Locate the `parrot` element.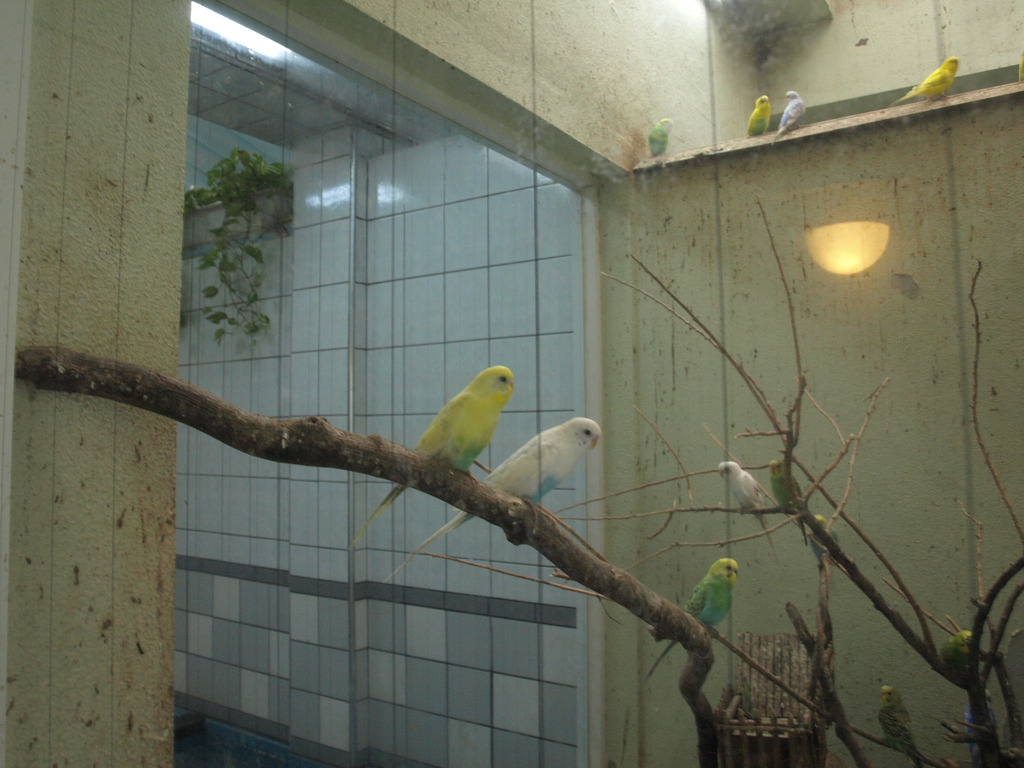
Element bbox: detection(345, 365, 511, 553).
